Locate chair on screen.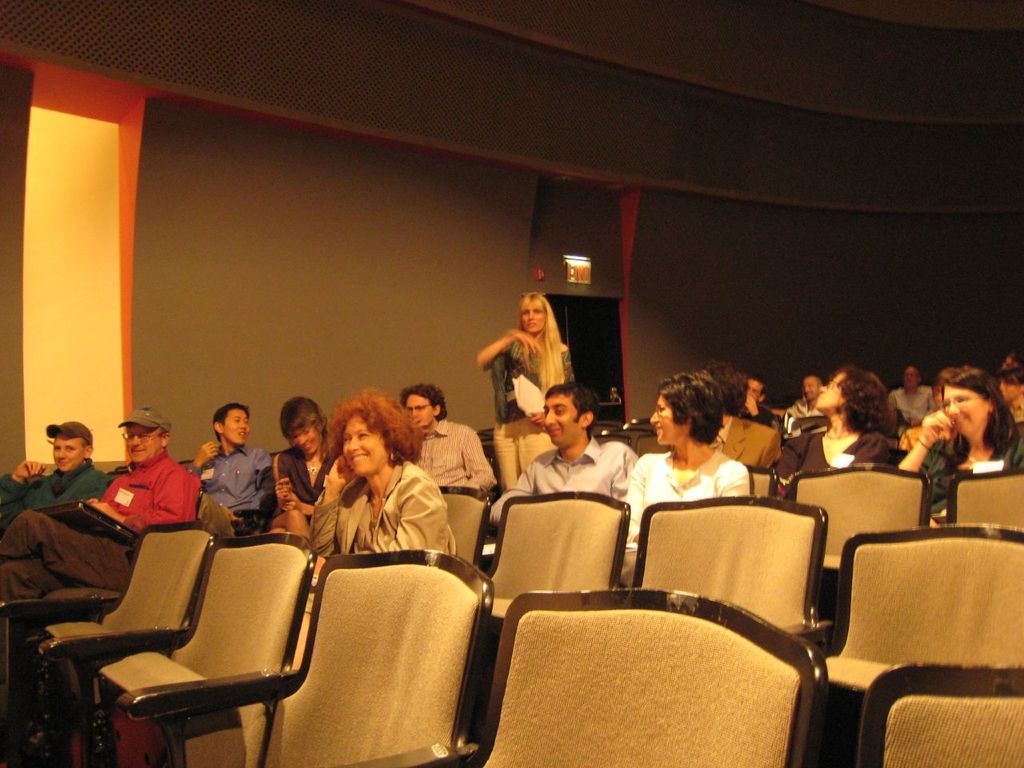
On screen at [947,465,1023,543].
